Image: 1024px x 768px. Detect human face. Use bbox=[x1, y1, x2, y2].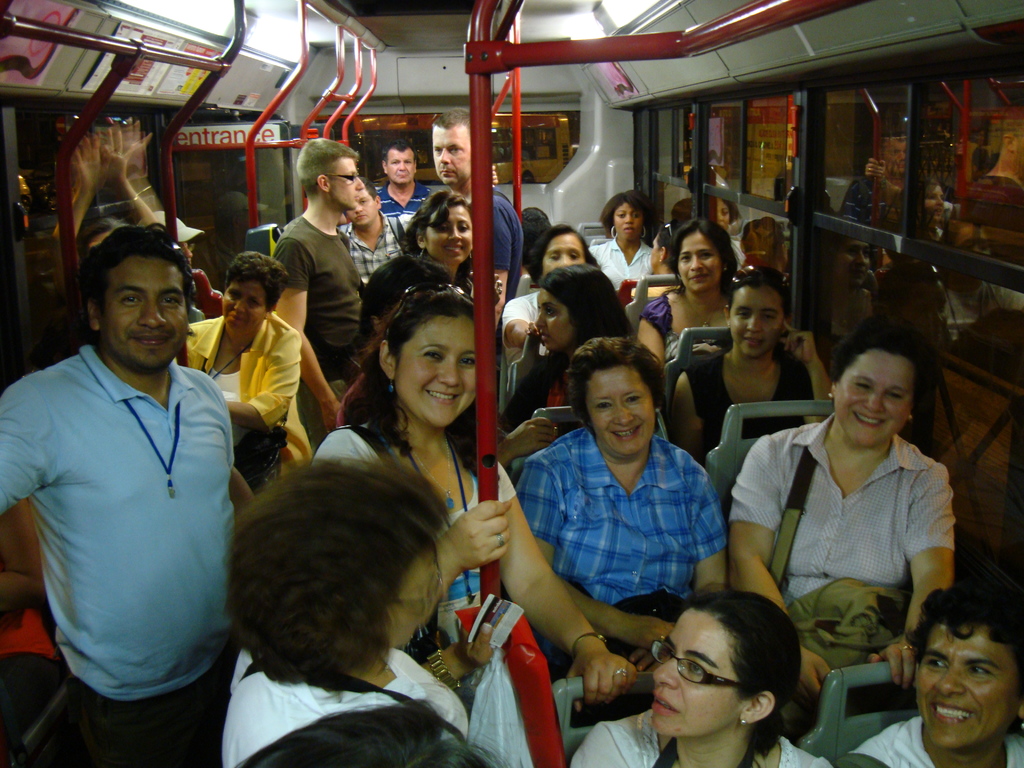
bbox=[925, 192, 947, 229].
